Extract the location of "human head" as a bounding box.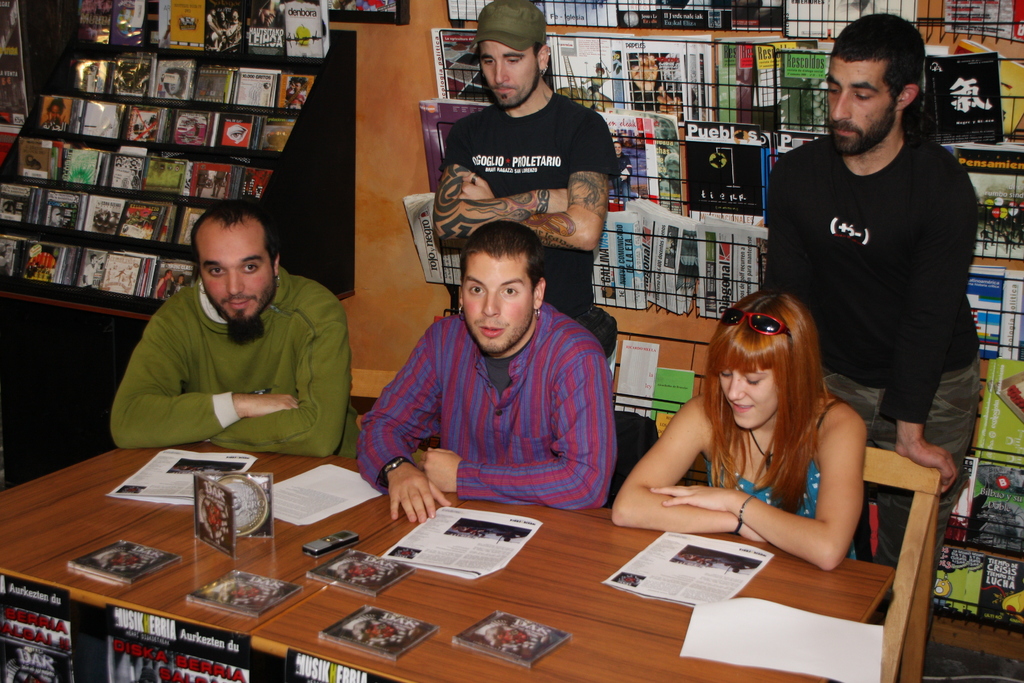
{"left": 89, "top": 254, "right": 97, "bottom": 267}.
